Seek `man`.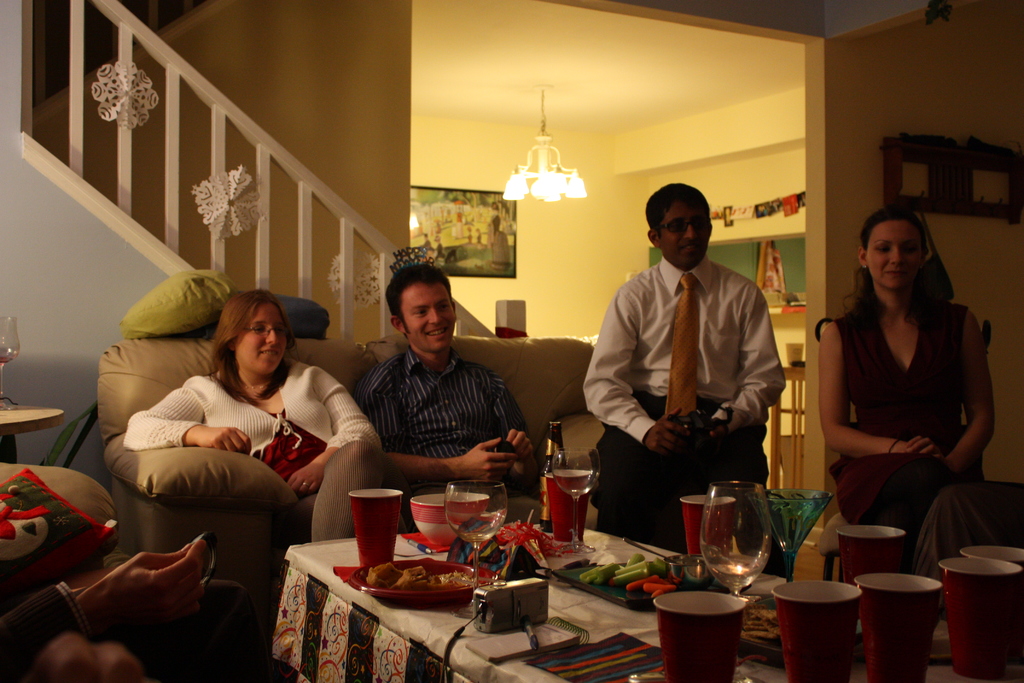
detection(593, 197, 799, 532).
